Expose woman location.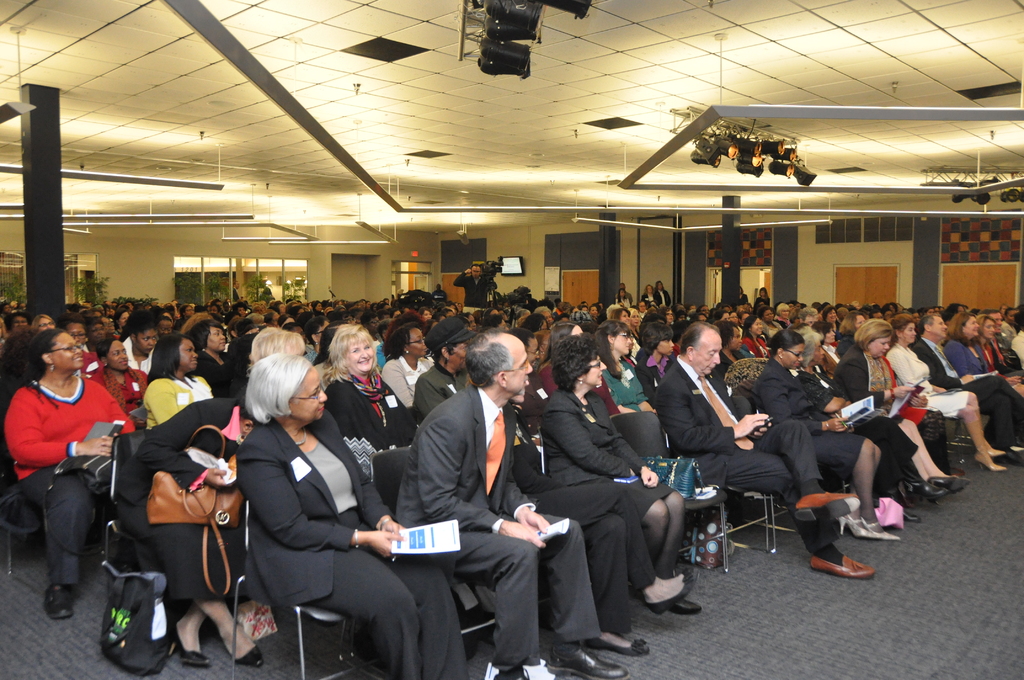
Exposed at bbox=(752, 330, 900, 546).
